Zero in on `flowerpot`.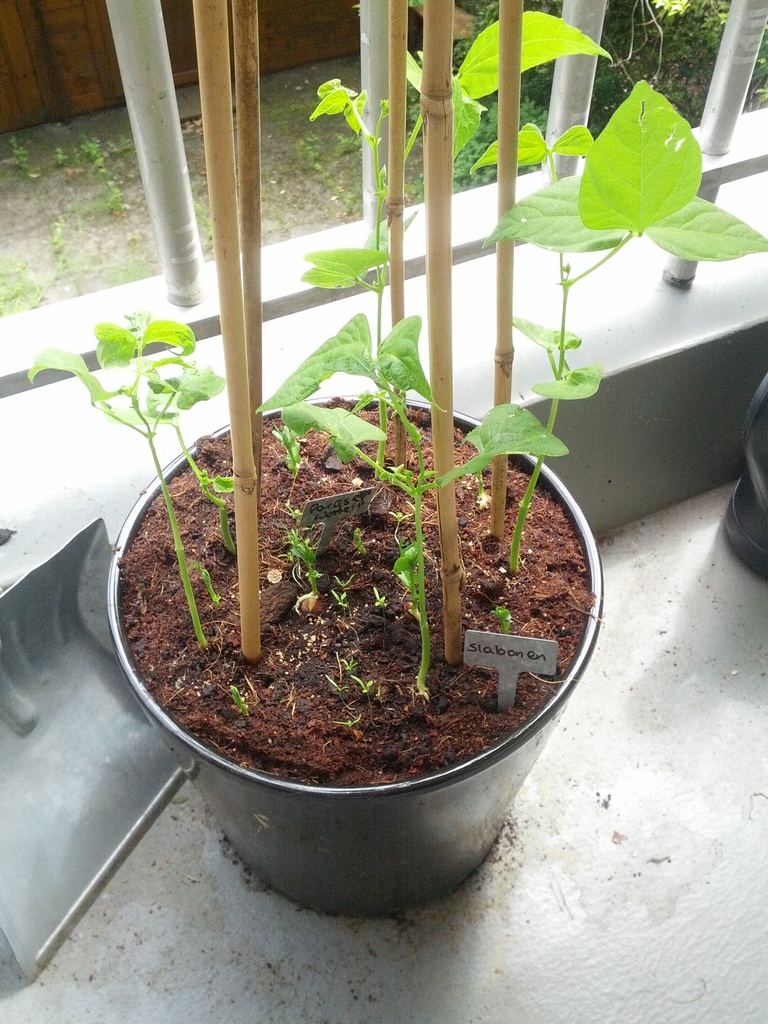
Zeroed in: <box>106,397,601,923</box>.
